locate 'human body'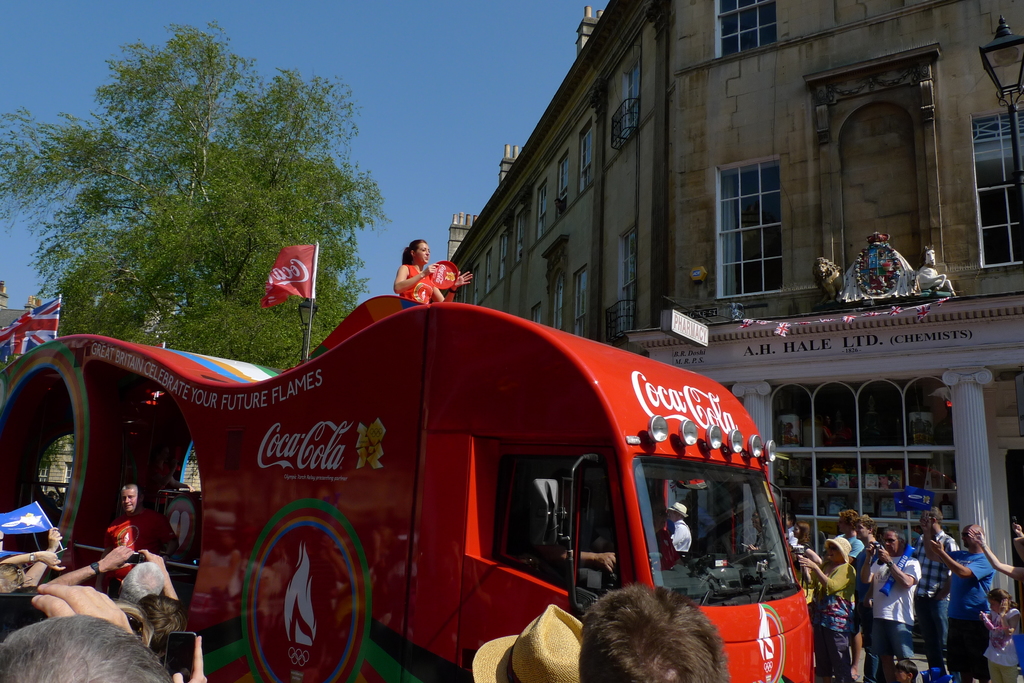
box=[981, 584, 1021, 680]
